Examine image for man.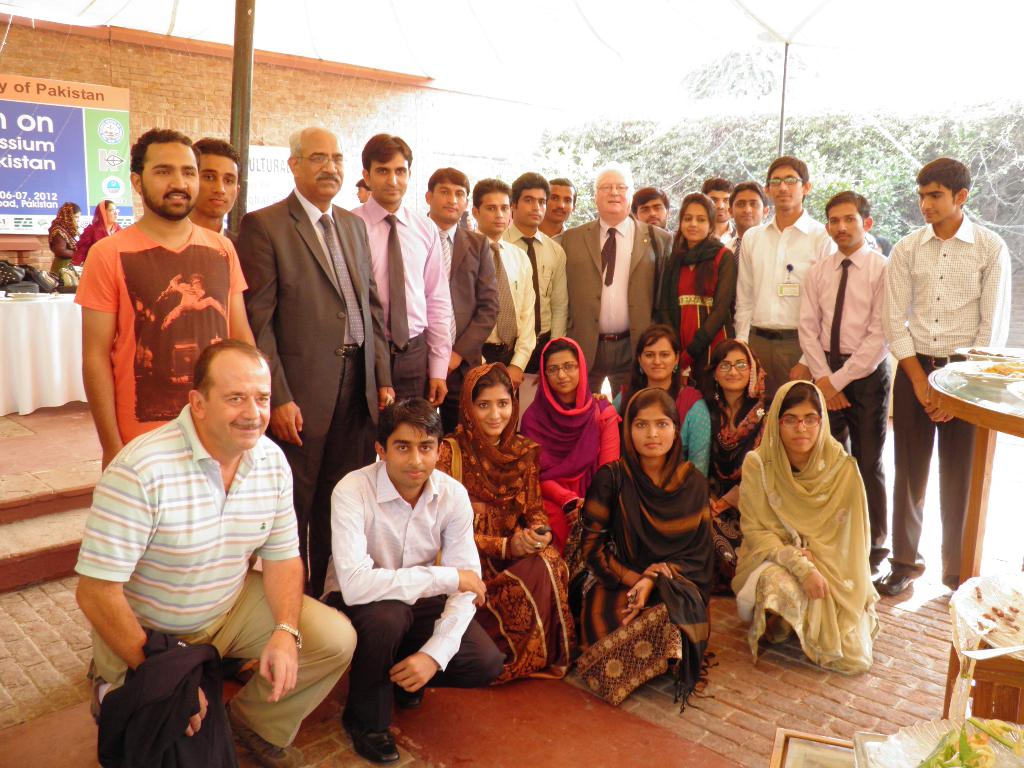
Examination result: select_region(229, 122, 397, 597).
